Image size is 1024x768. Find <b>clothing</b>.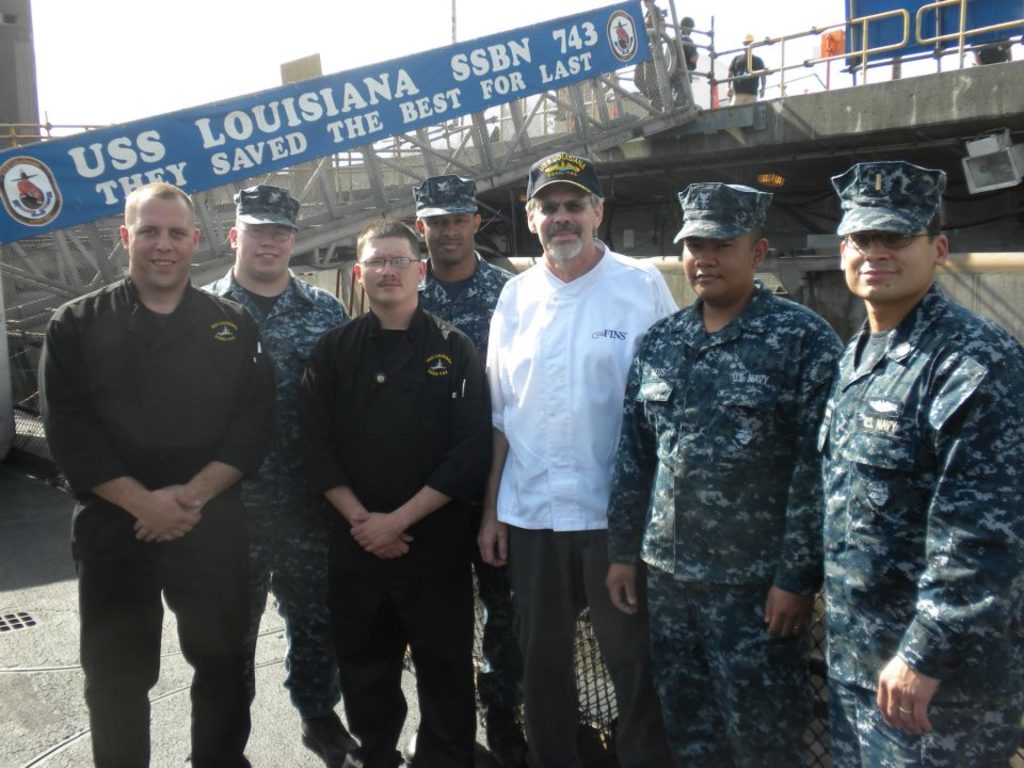
select_region(282, 254, 495, 732).
